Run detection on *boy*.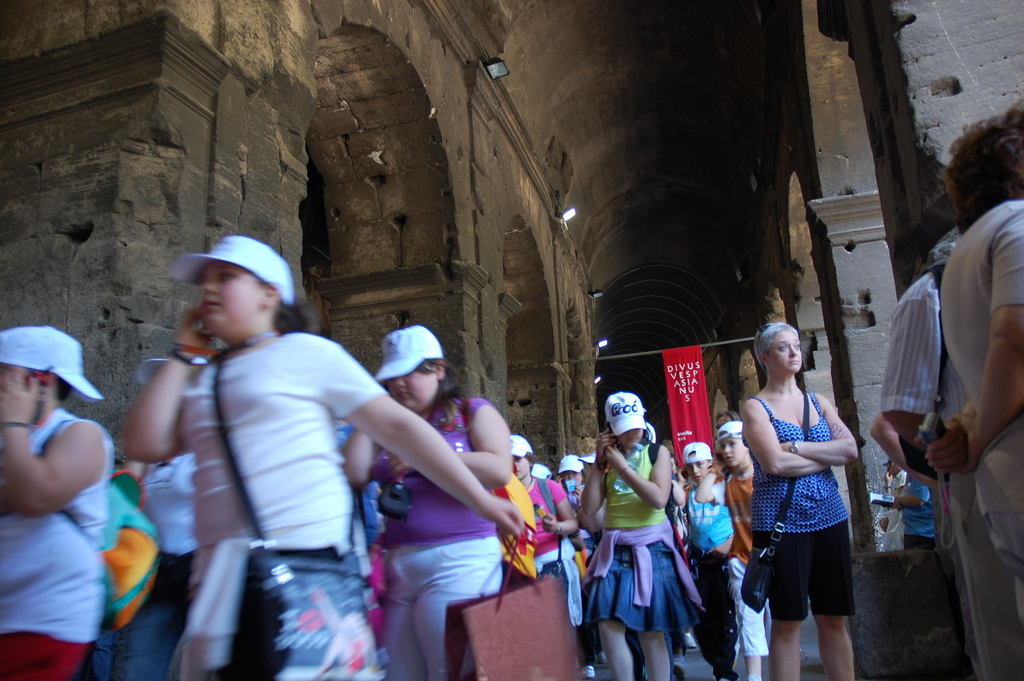
Result: 691,420,765,680.
